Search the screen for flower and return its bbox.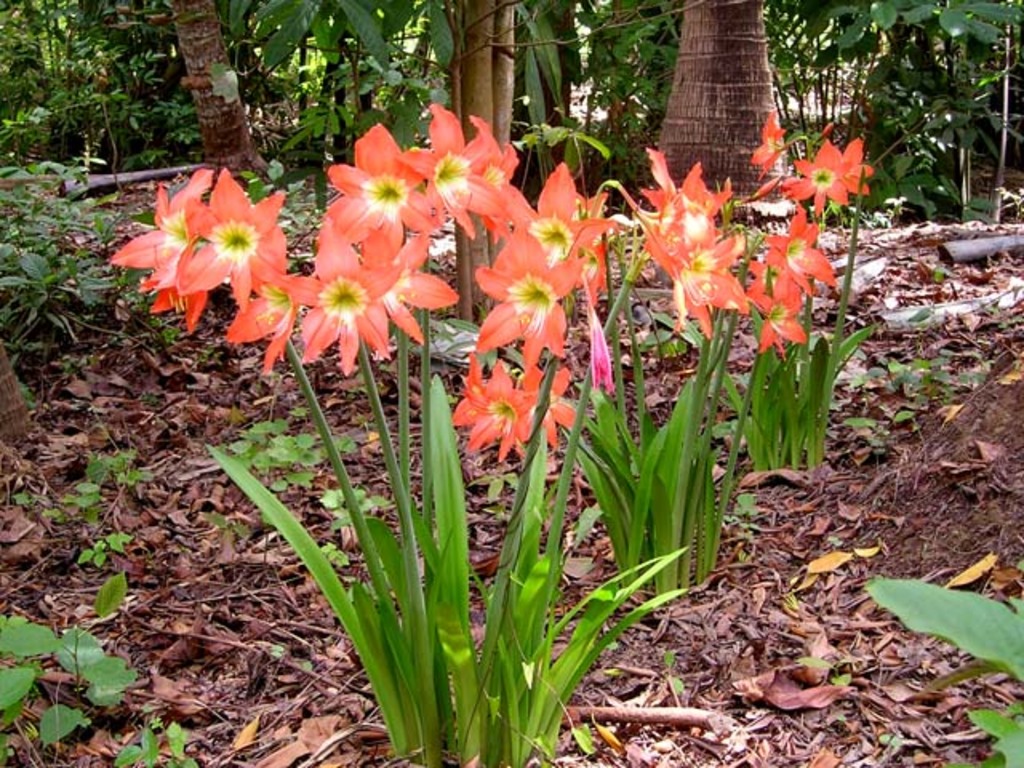
Found: box=[451, 354, 547, 459].
